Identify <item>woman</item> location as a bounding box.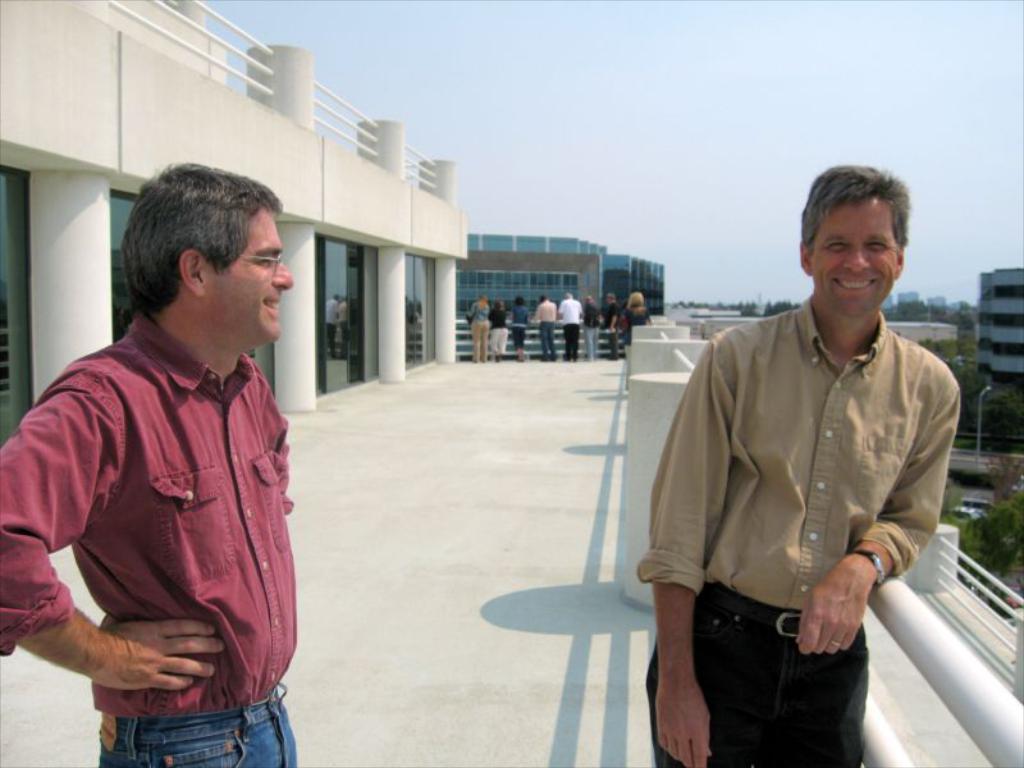
box(581, 292, 600, 348).
